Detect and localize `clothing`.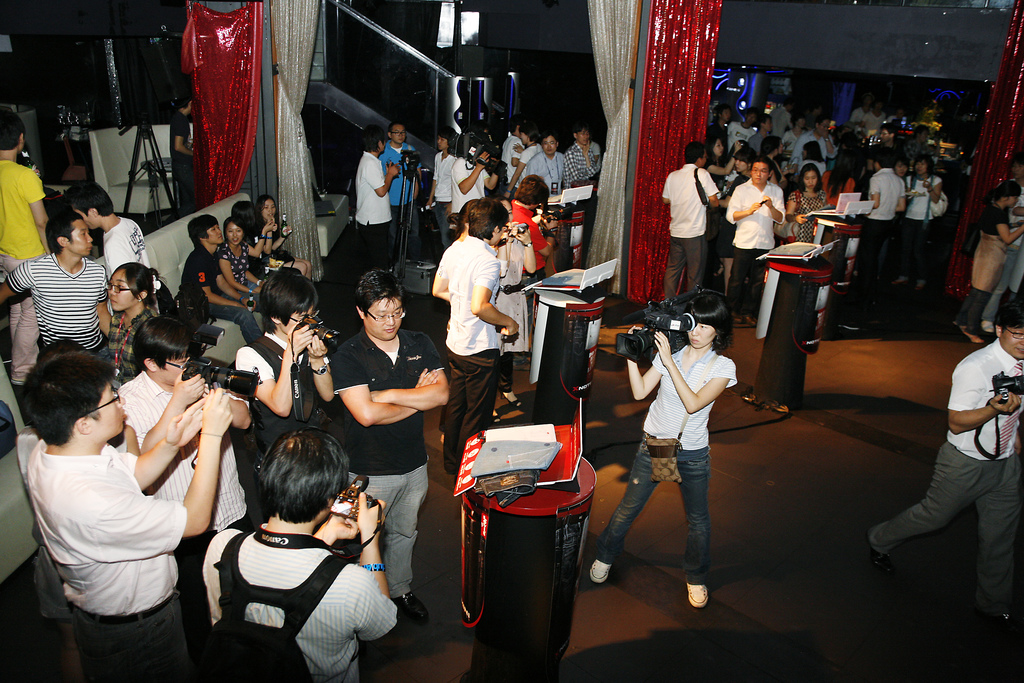
Localized at region(376, 136, 422, 260).
